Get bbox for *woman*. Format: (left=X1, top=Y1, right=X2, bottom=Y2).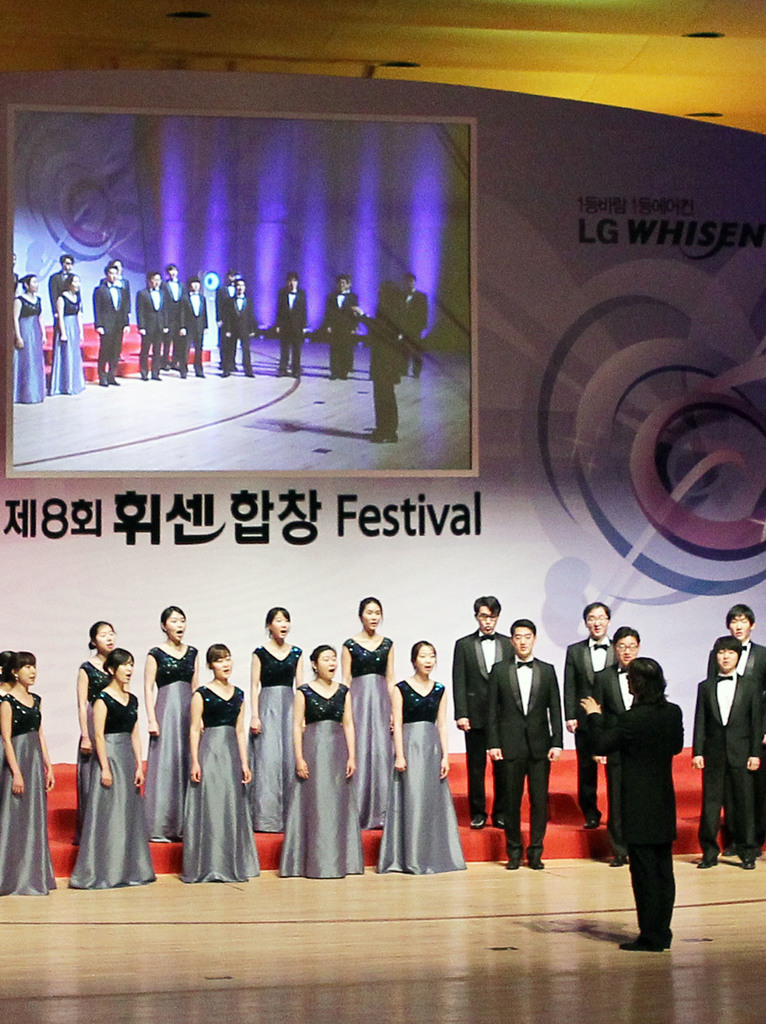
(left=278, top=641, right=369, bottom=877).
